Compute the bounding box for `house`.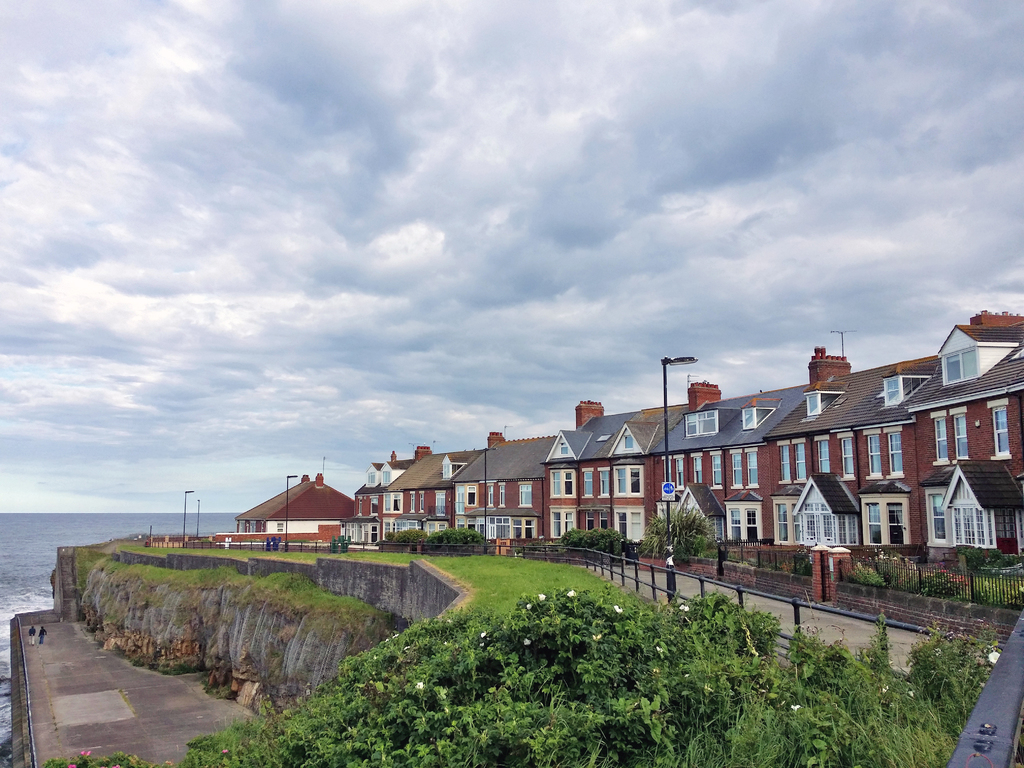
detection(340, 451, 412, 543).
